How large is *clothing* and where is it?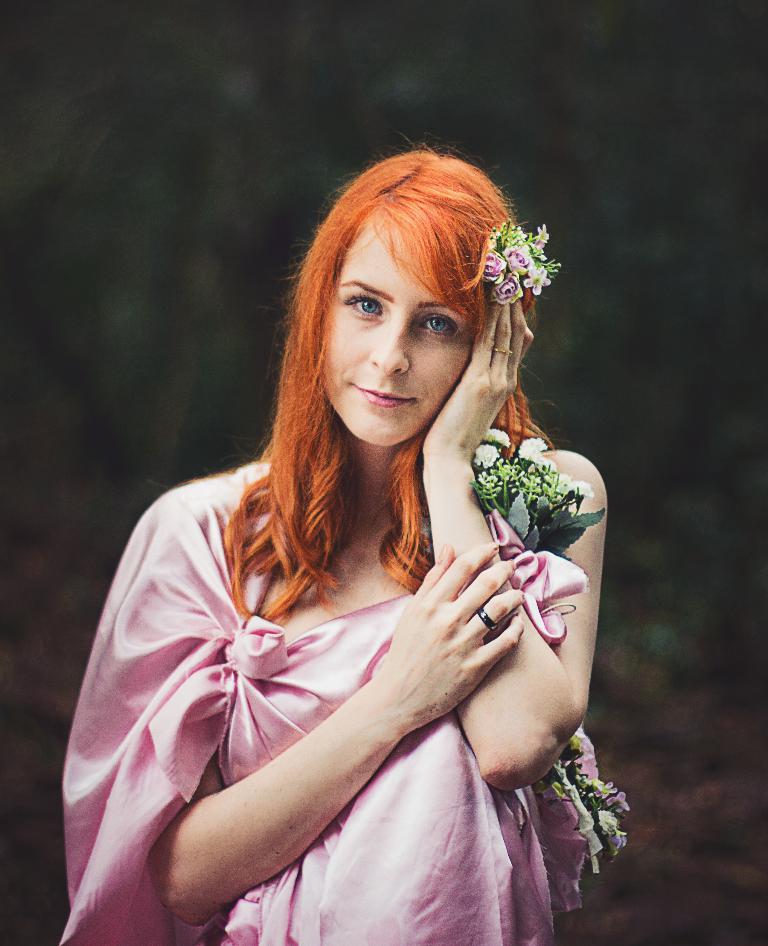
Bounding box: (67, 432, 610, 918).
